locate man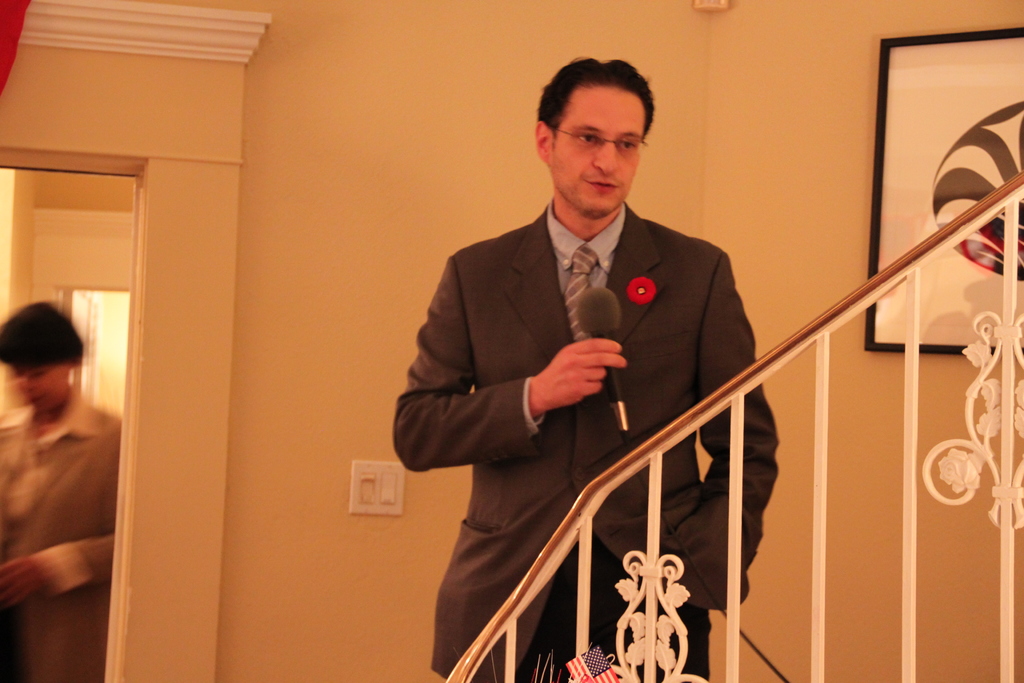
bbox(402, 45, 755, 681)
